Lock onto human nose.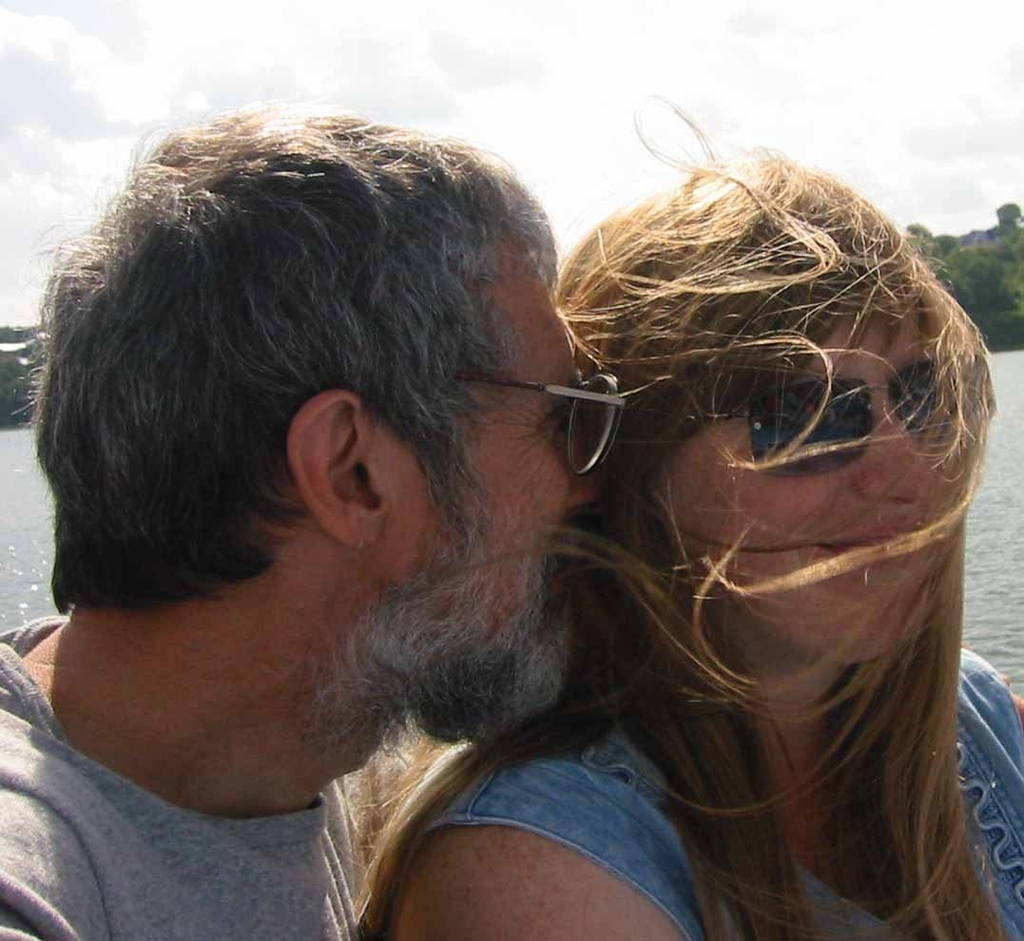
Locked: (853,395,935,505).
